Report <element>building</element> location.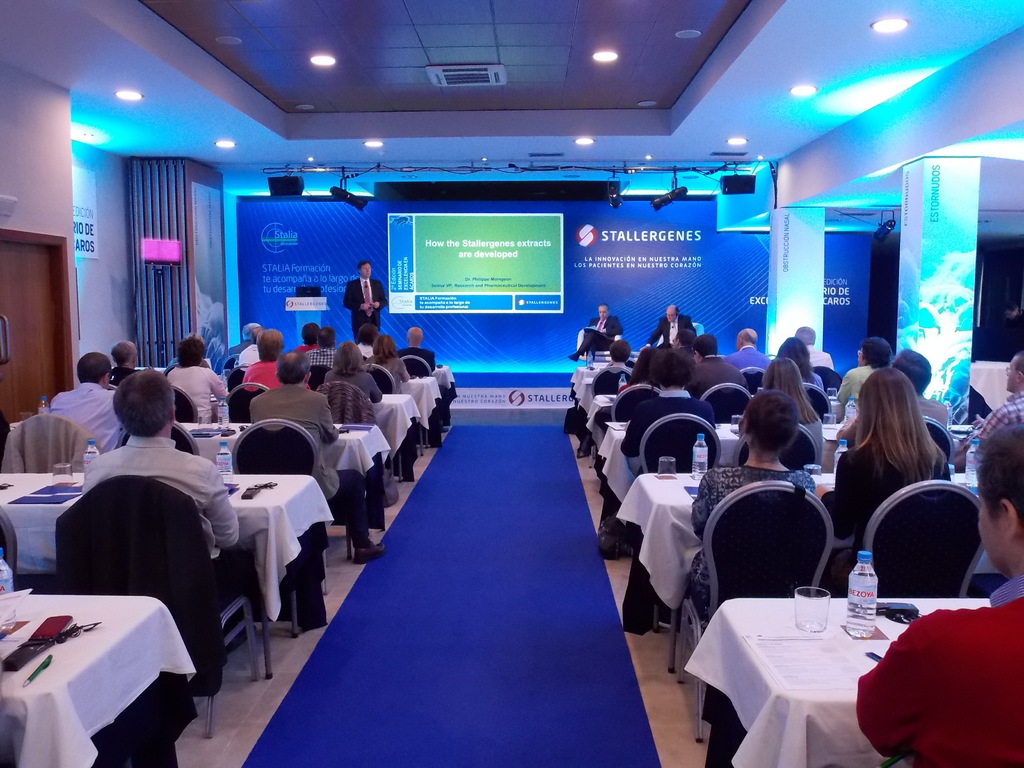
Report: (1,0,1023,767).
